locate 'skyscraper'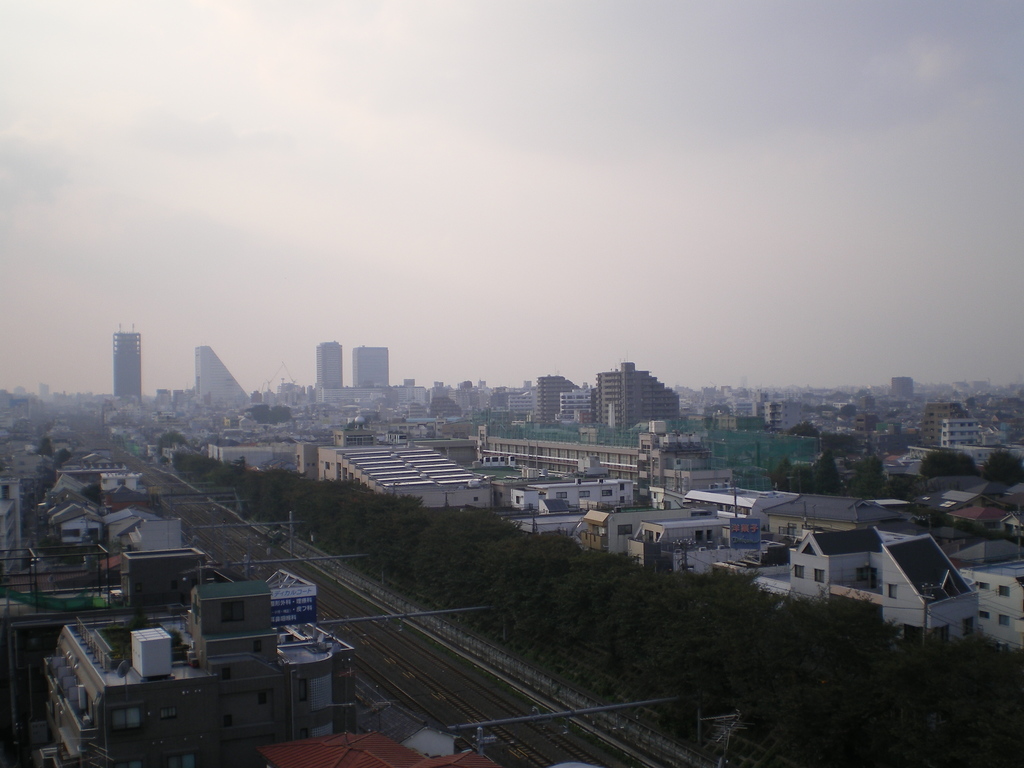
<bbox>39, 383, 49, 404</bbox>
